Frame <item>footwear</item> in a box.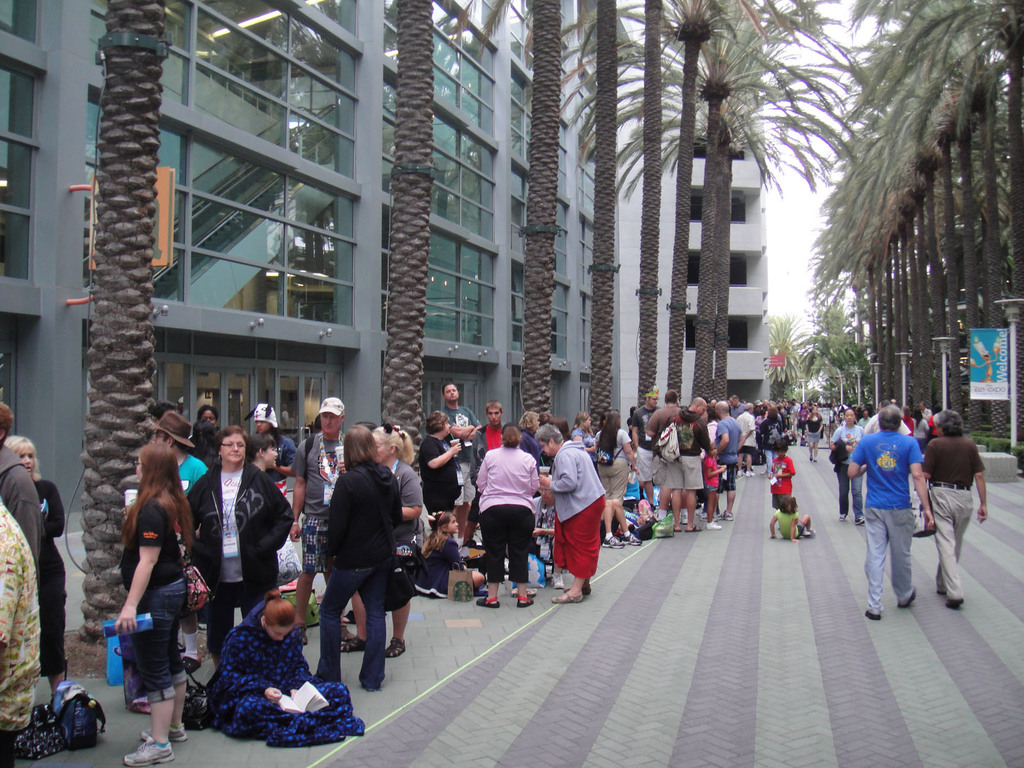
x1=381, y1=633, x2=407, y2=655.
